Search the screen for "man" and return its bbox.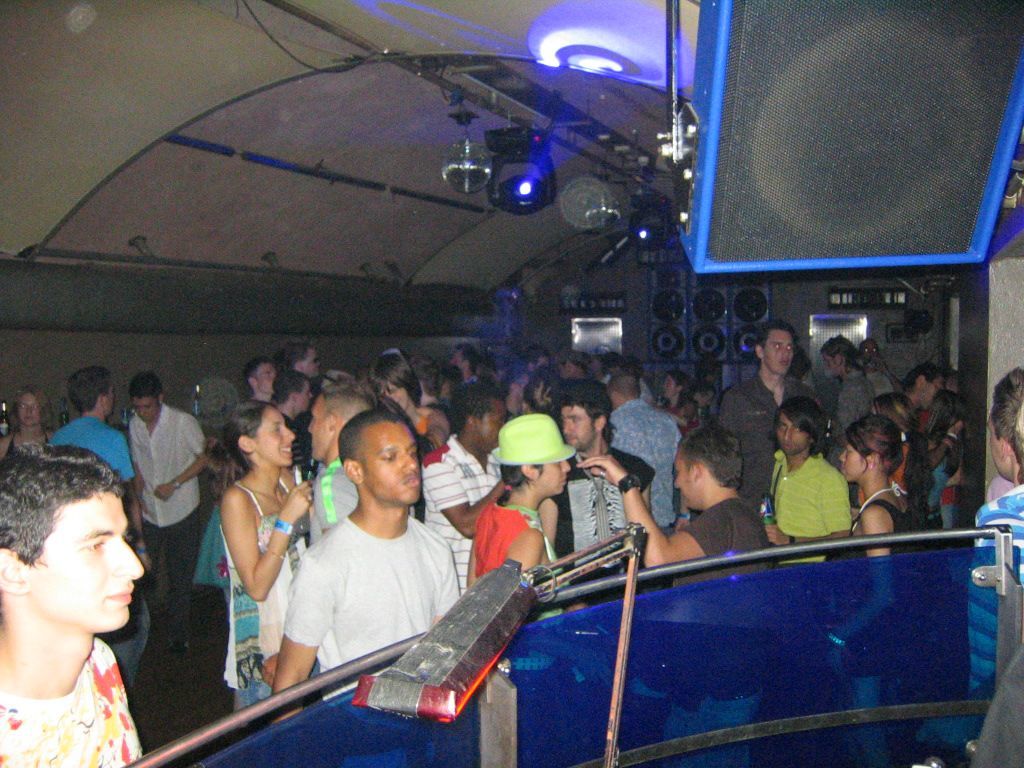
Found: box=[967, 362, 1023, 694].
